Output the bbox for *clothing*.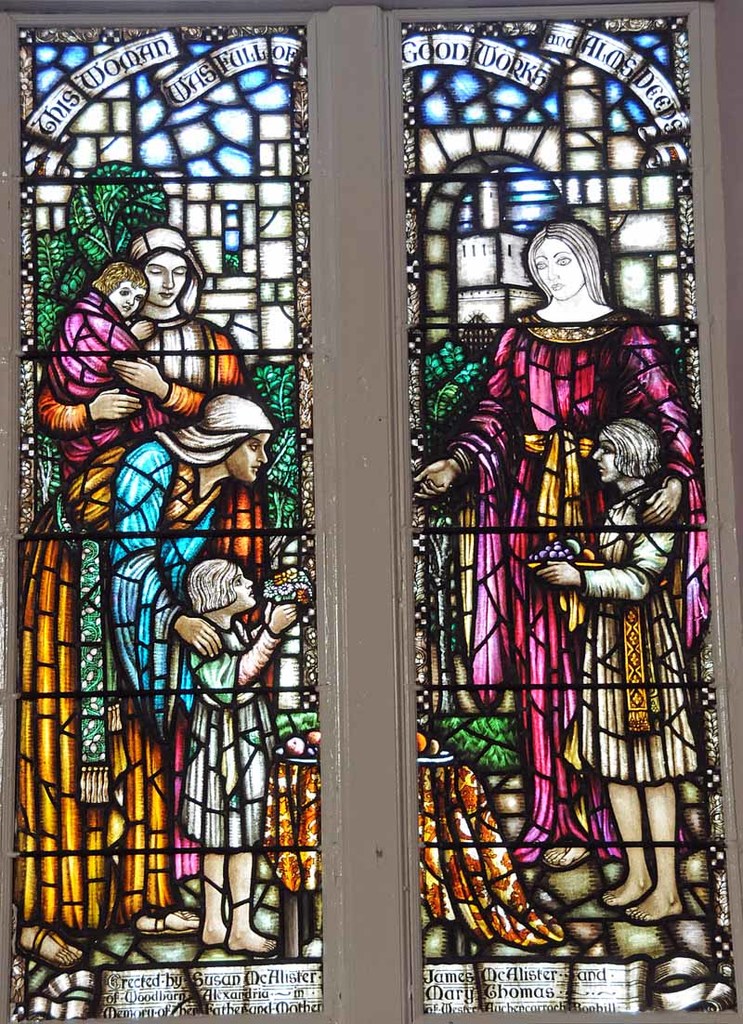
(x1=49, y1=283, x2=177, y2=480).
